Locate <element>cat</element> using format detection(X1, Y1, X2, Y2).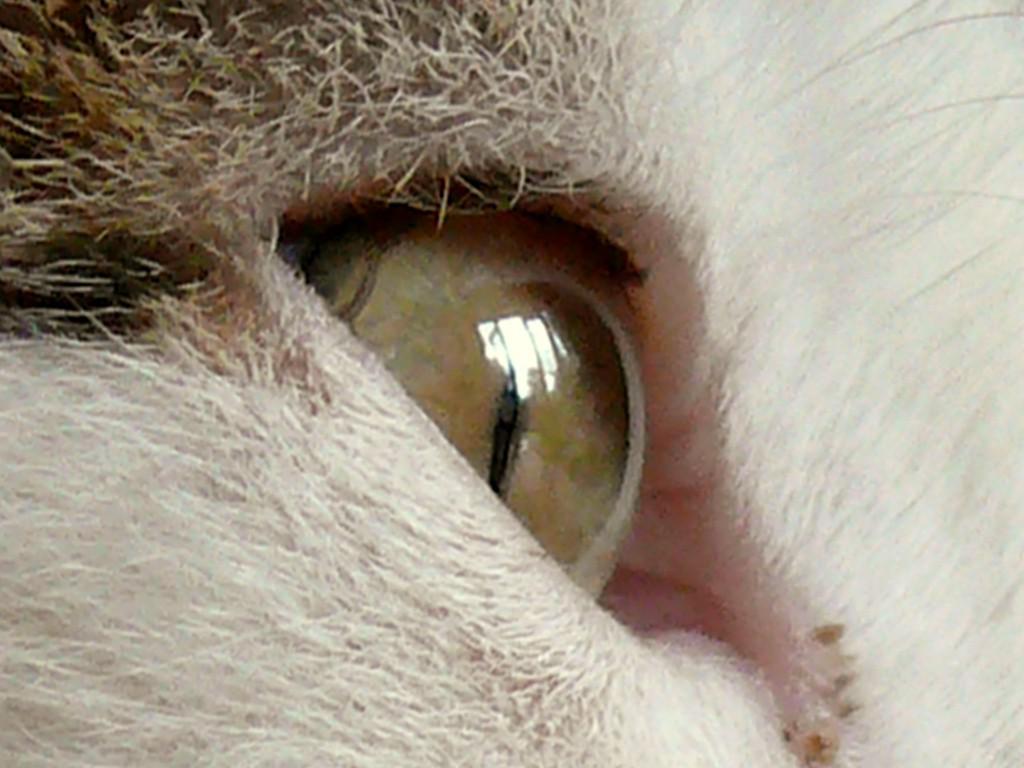
detection(0, 0, 1023, 767).
